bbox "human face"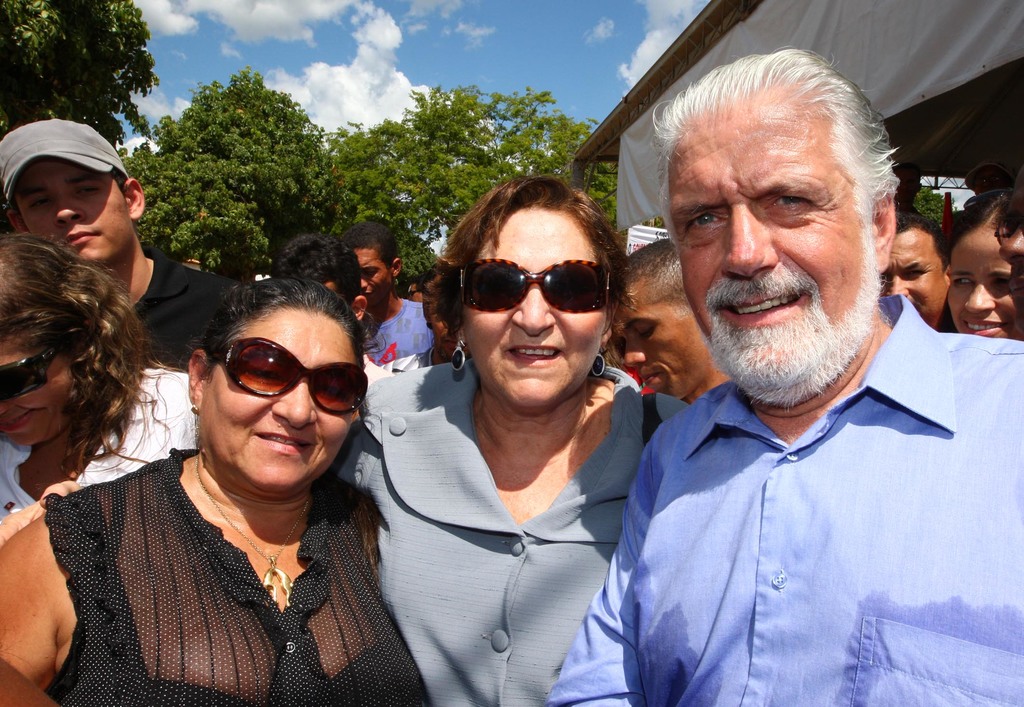
(x1=353, y1=252, x2=392, y2=300)
